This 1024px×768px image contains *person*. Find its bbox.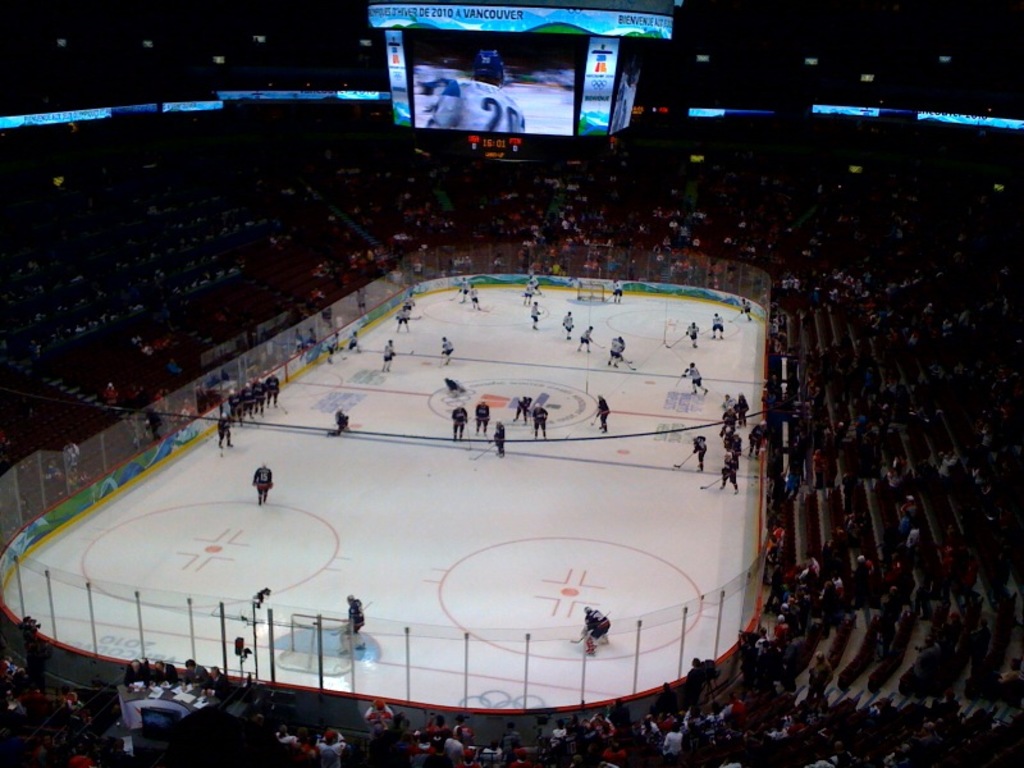
locate(495, 421, 506, 457).
